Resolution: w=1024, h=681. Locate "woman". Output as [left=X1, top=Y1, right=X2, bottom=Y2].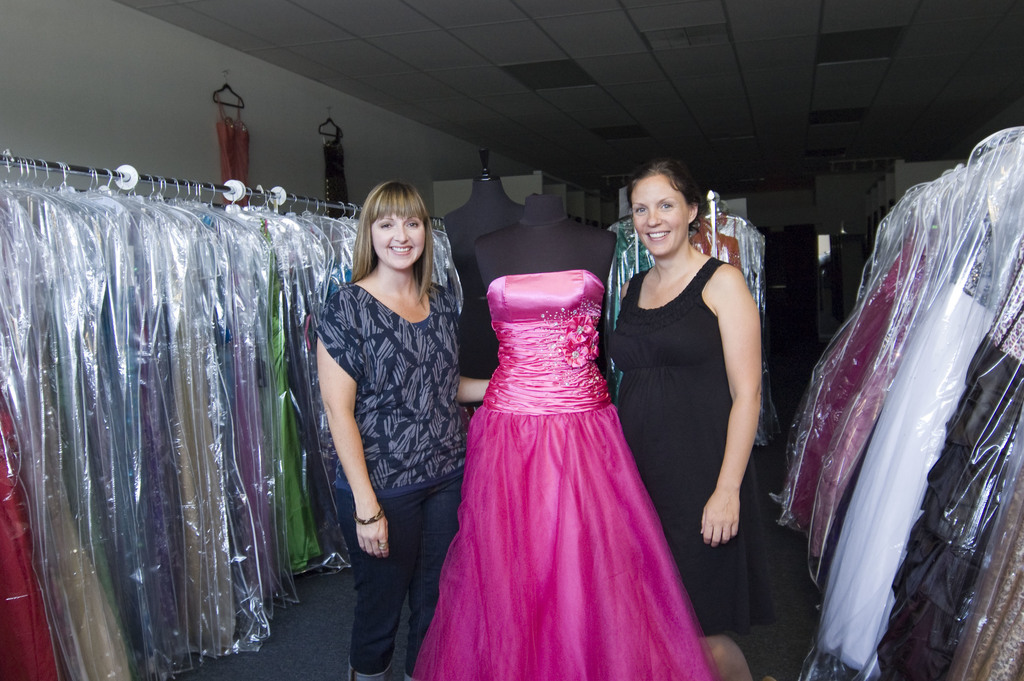
[left=548, top=168, right=770, bottom=650].
